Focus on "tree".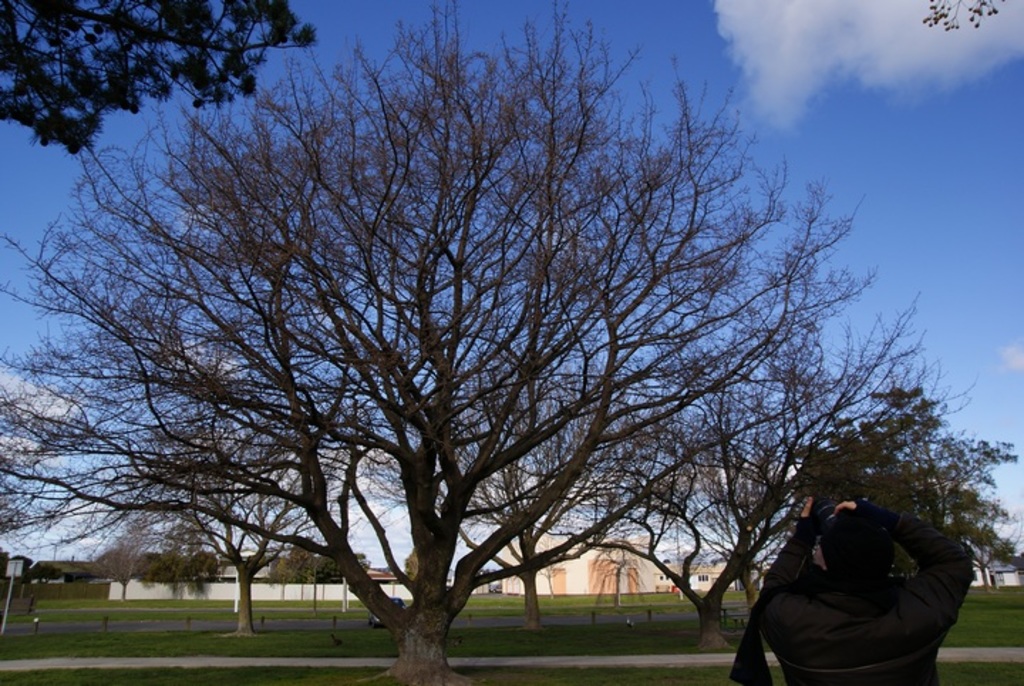
Focused at locate(954, 500, 1023, 596).
